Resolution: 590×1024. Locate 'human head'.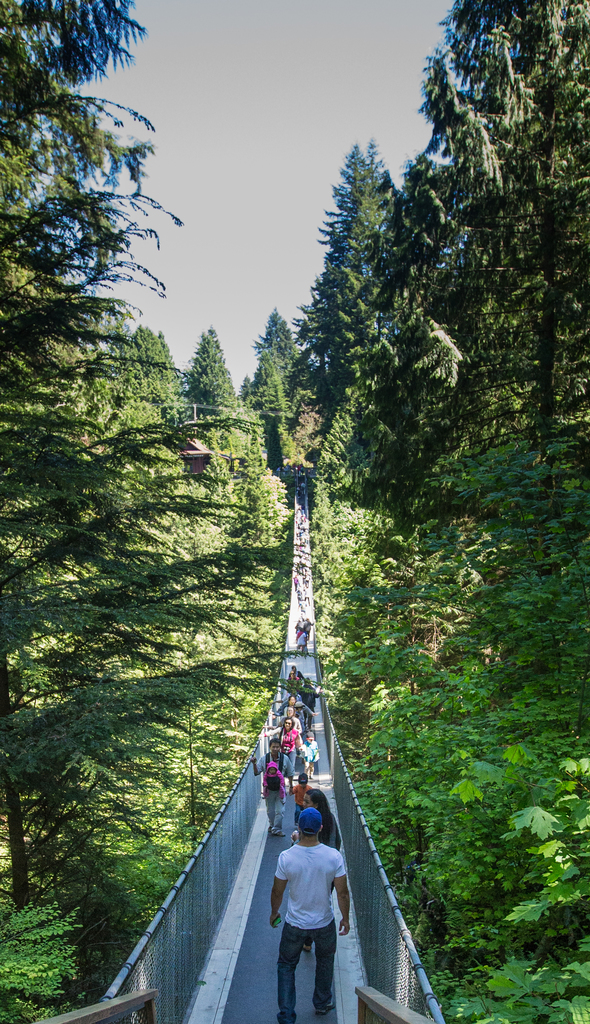
[x1=303, y1=783, x2=326, y2=810].
